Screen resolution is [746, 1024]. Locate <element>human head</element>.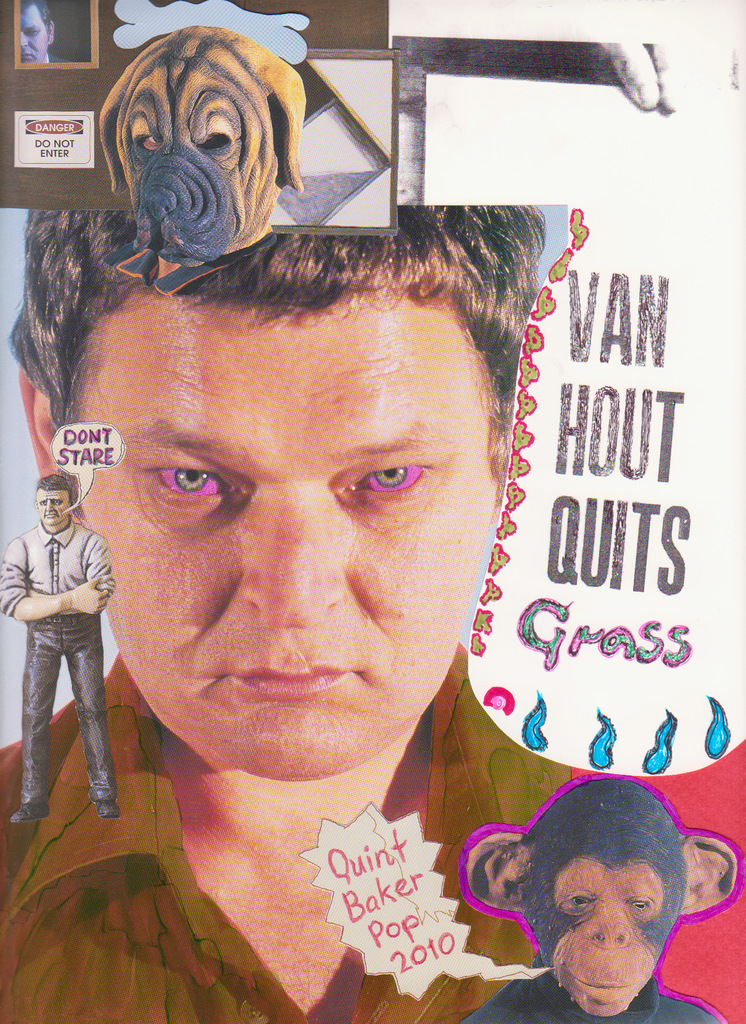
18/1/54/64.
